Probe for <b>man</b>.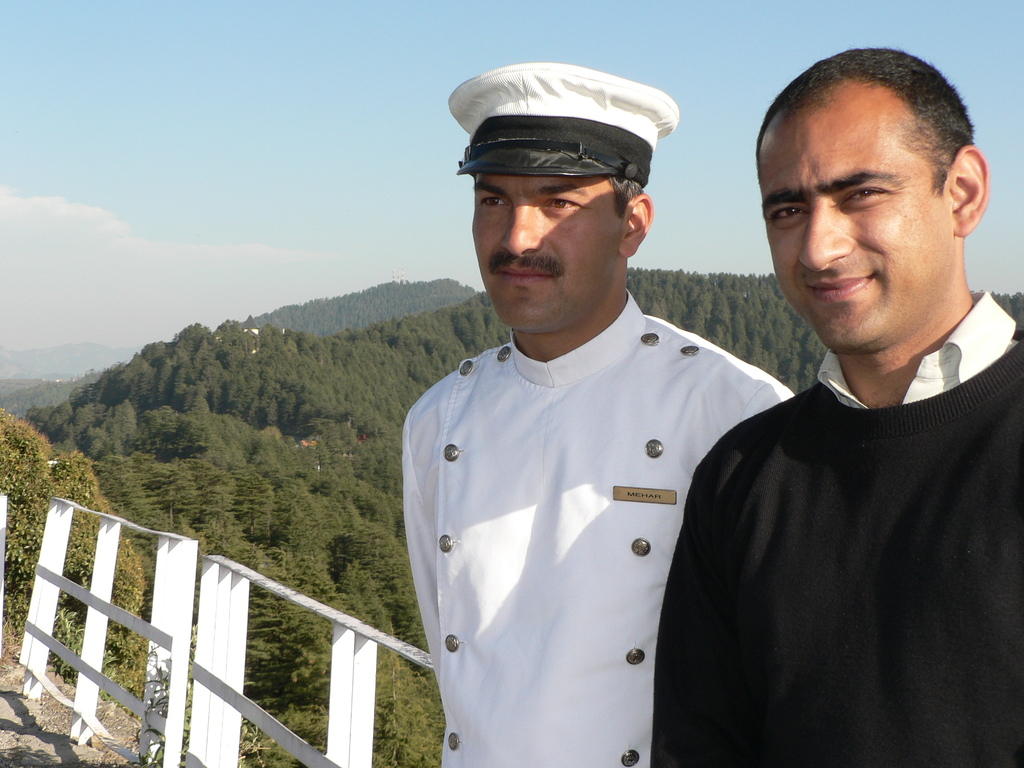
Probe result: {"x1": 653, "y1": 49, "x2": 1023, "y2": 767}.
